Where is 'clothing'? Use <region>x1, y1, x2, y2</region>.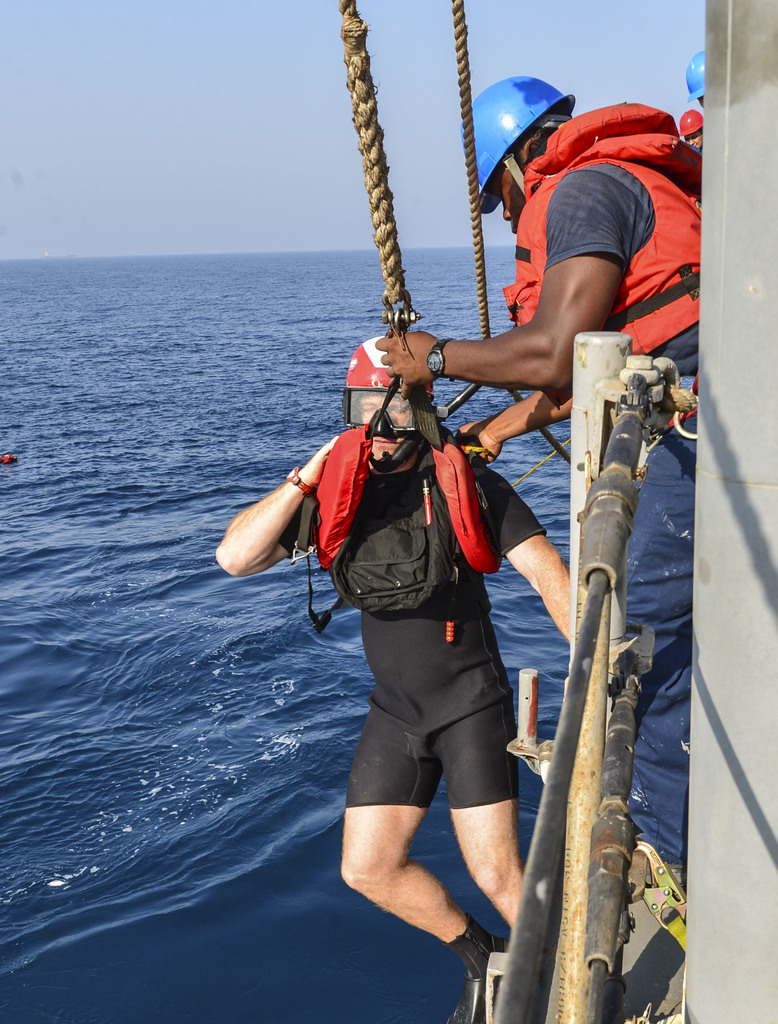
<region>280, 360, 555, 822</region>.
